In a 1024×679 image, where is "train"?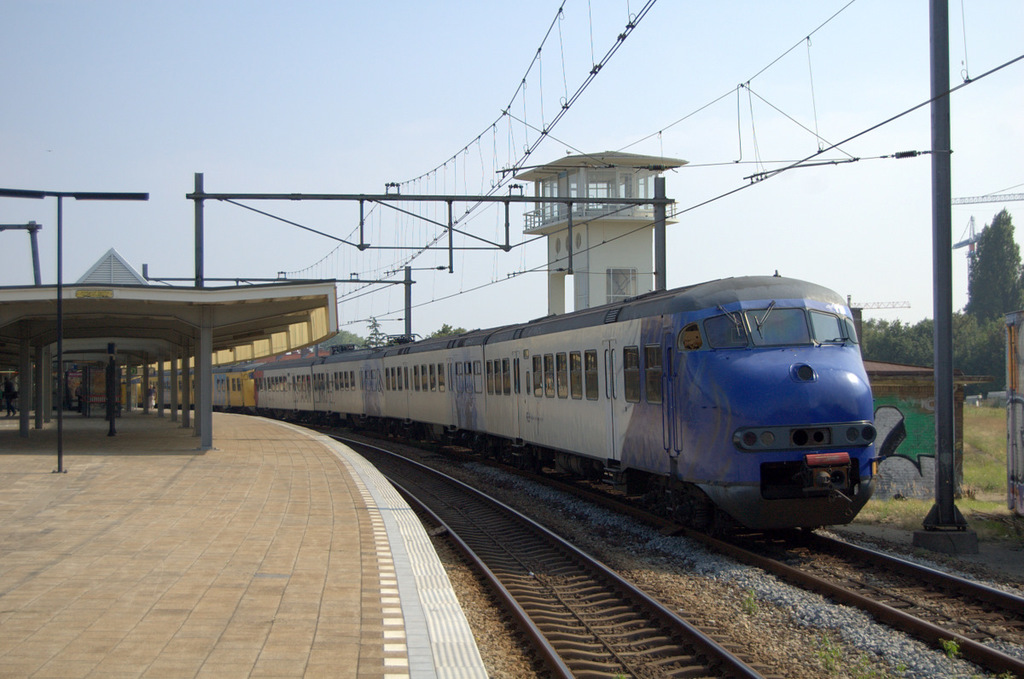
150/270/879/540.
